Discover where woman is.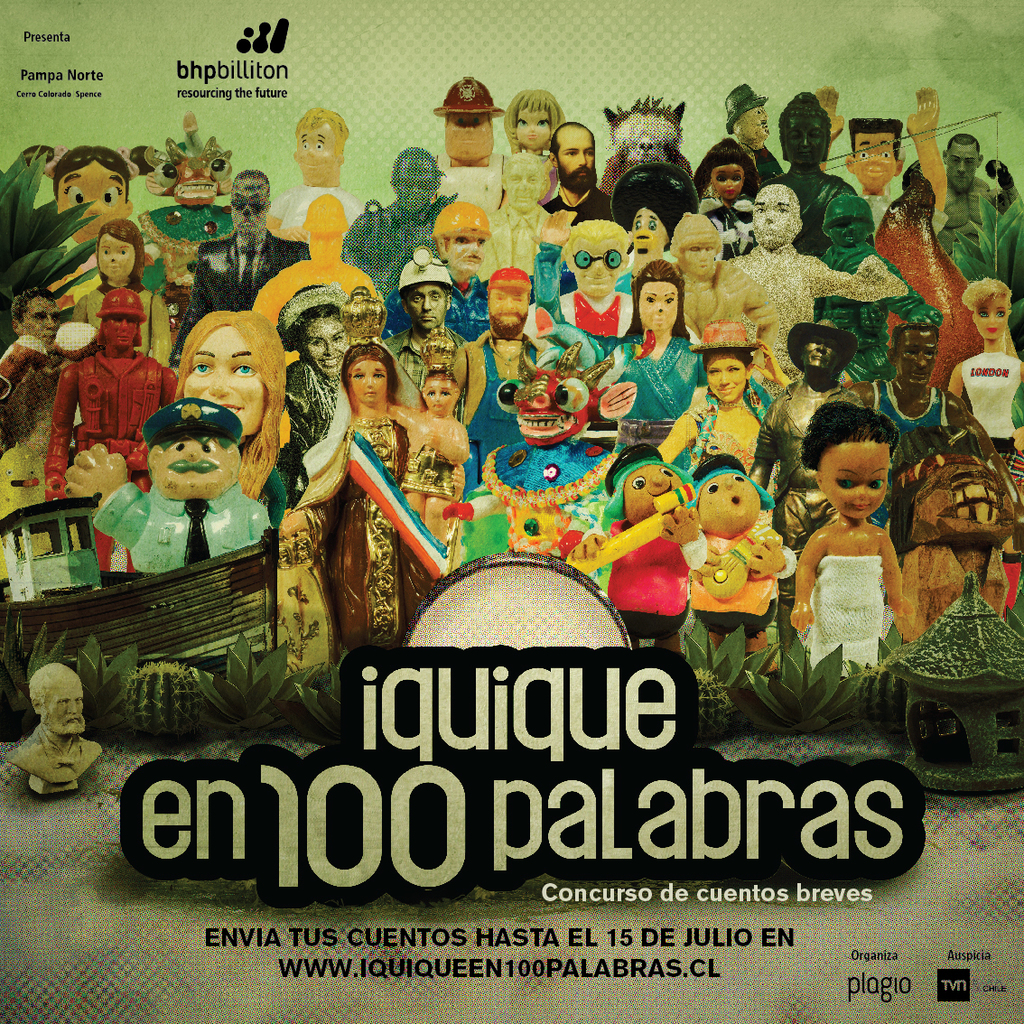
Discovered at [695, 137, 759, 268].
